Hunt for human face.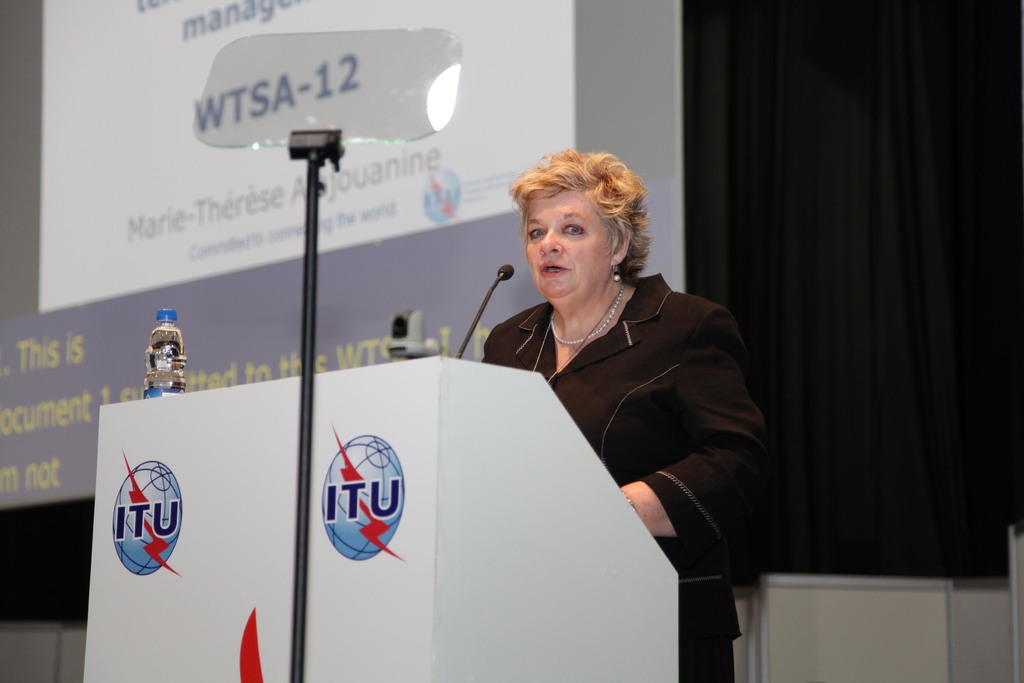
Hunted down at Rect(524, 194, 617, 299).
